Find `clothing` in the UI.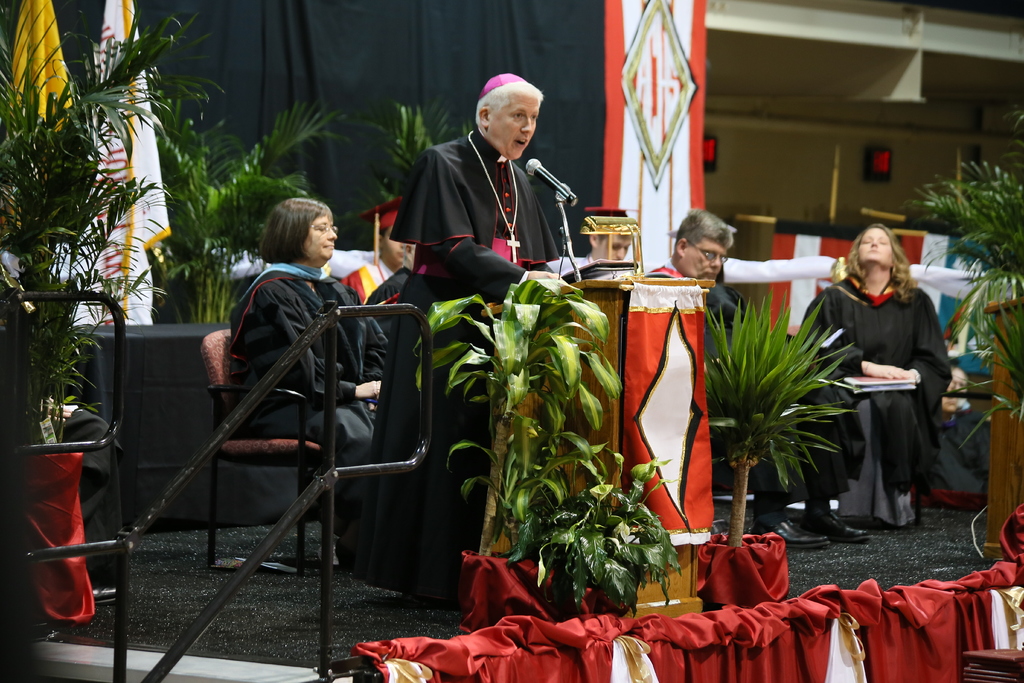
UI element at (642, 254, 854, 514).
